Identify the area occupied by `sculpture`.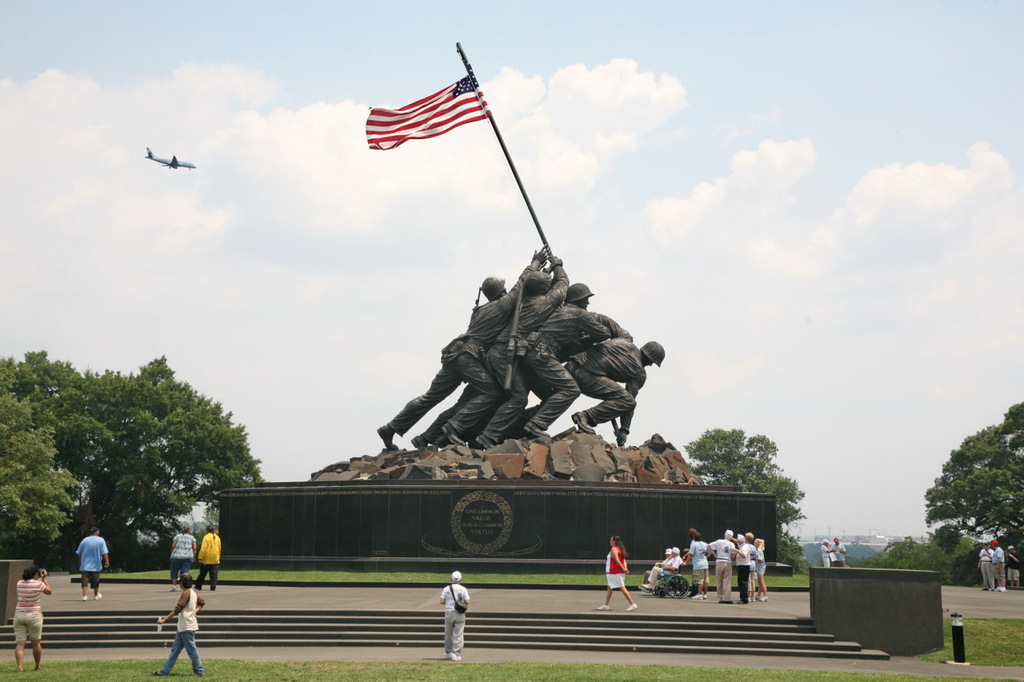
Area: [369, 205, 678, 496].
